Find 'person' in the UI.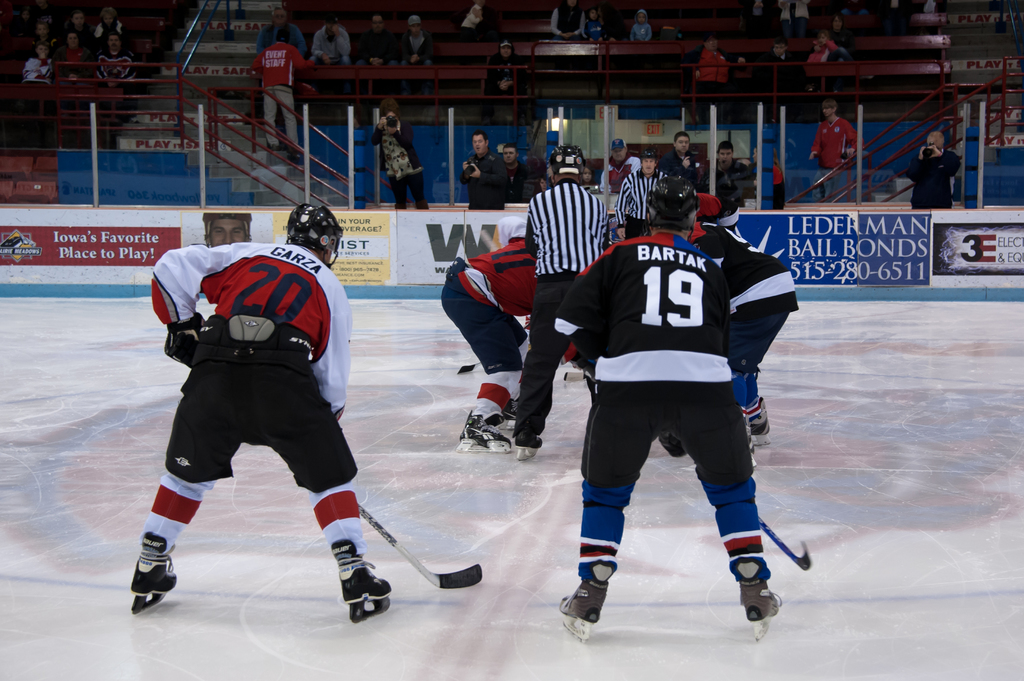
UI element at select_region(246, 26, 315, 161).
